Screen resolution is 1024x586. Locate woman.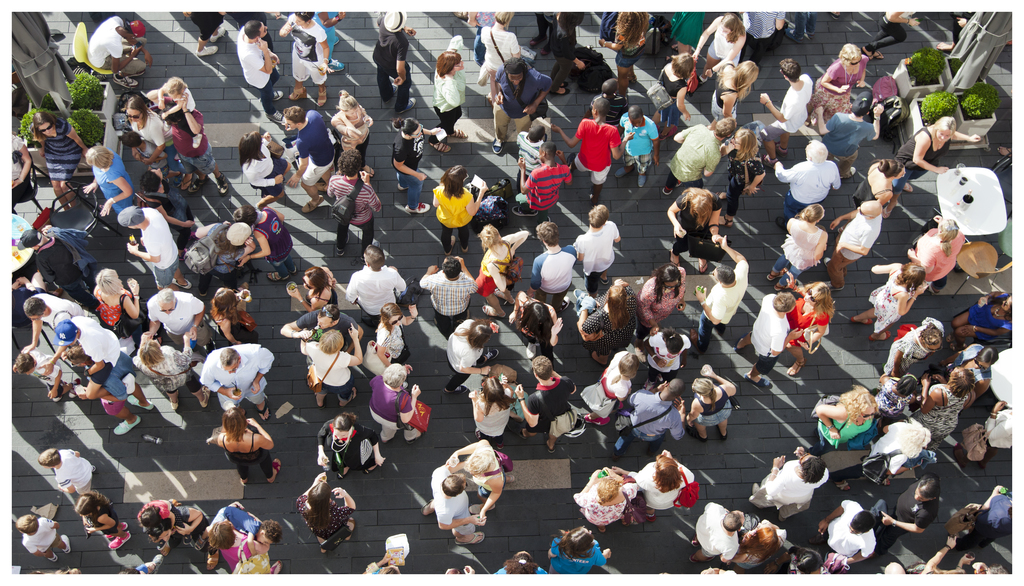
BBox(948, 294, 1014, 351).
